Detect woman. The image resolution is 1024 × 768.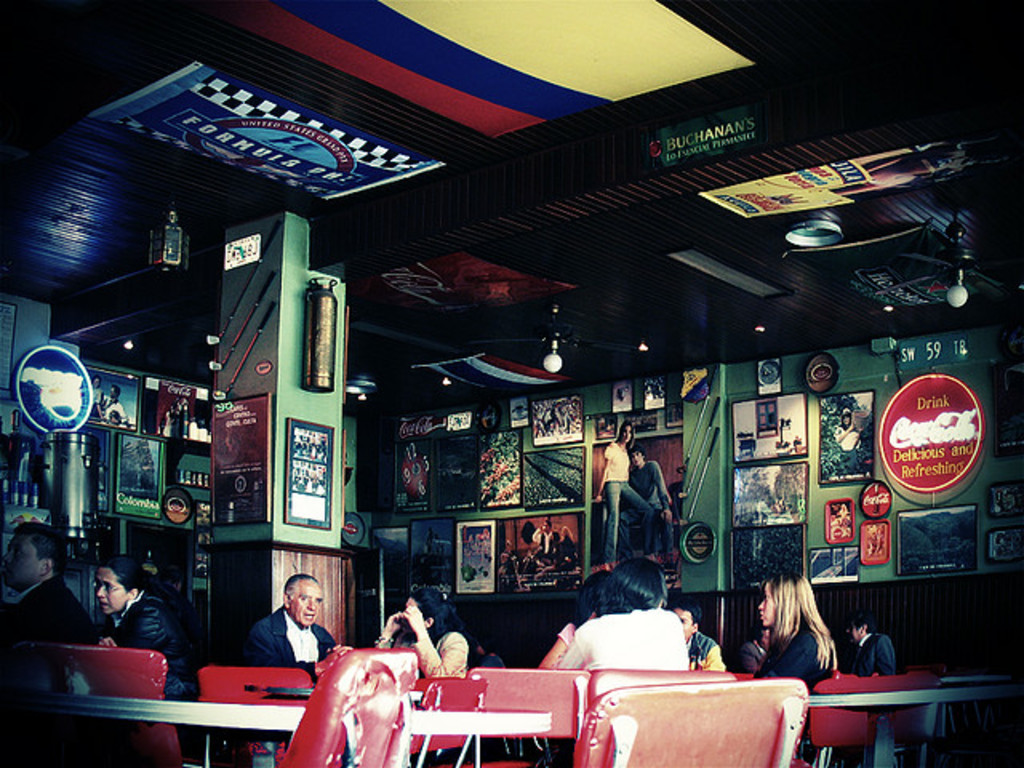
Rect(93, 555, 205, 699).
